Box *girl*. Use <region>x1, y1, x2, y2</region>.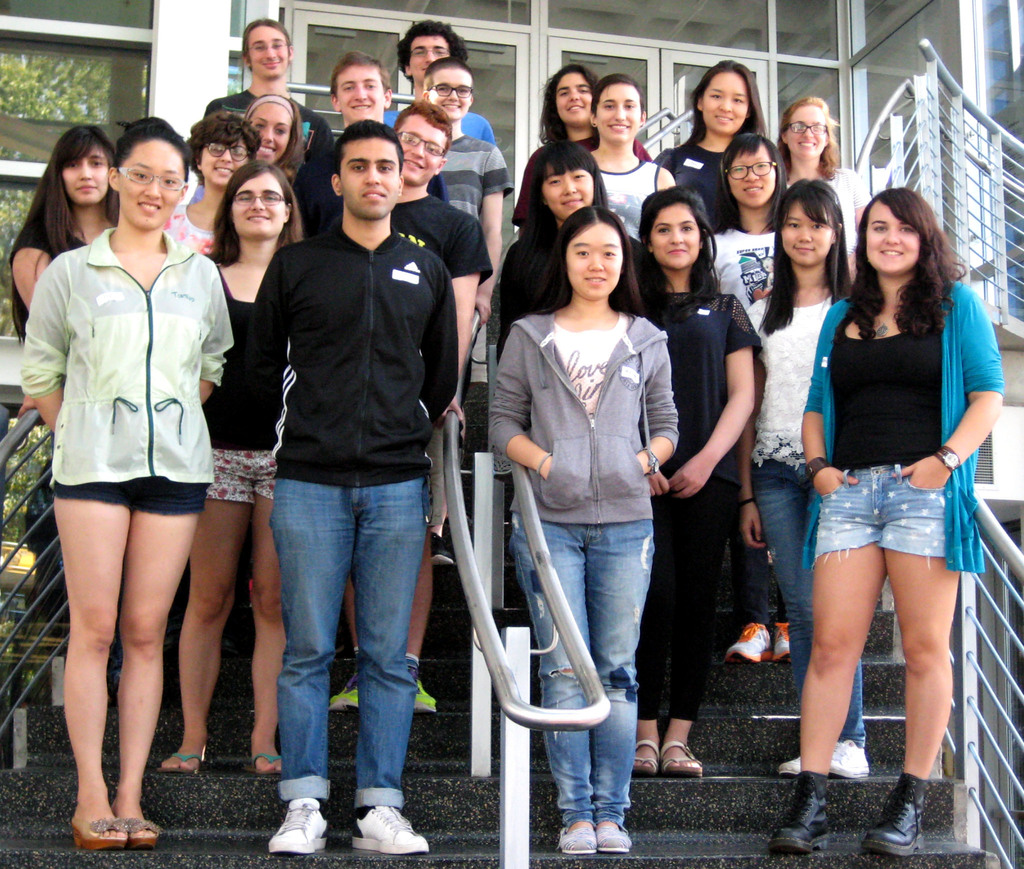
<region>240, 94, 302, 181</region>.
